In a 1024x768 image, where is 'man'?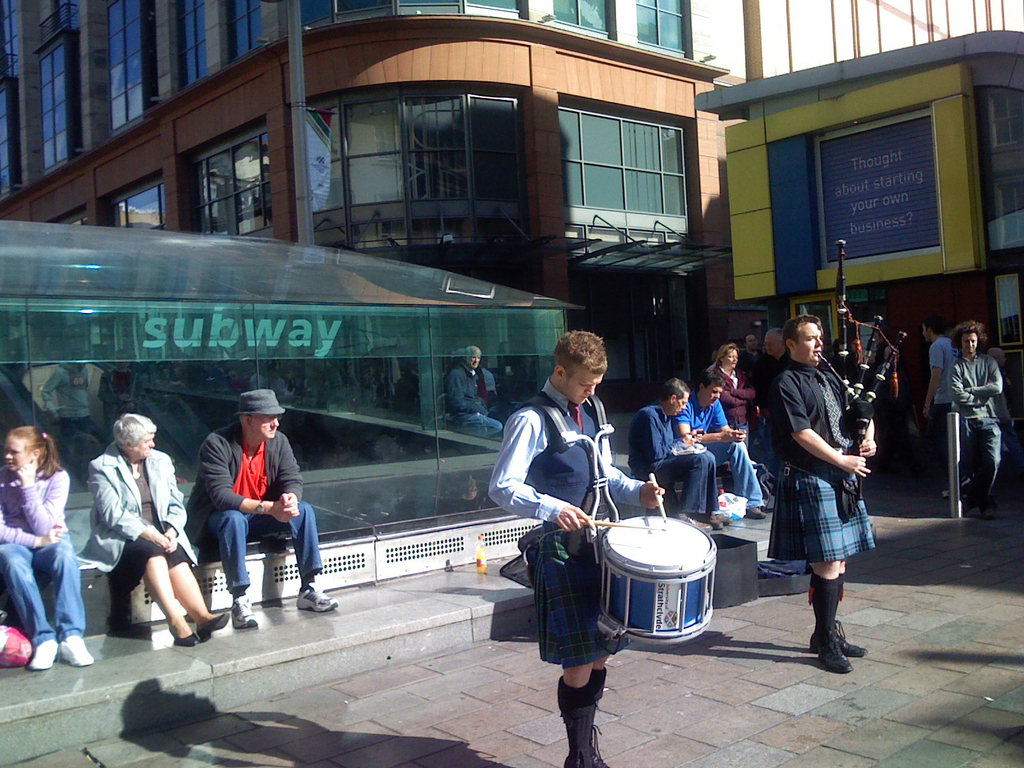
758/322/788/363.
